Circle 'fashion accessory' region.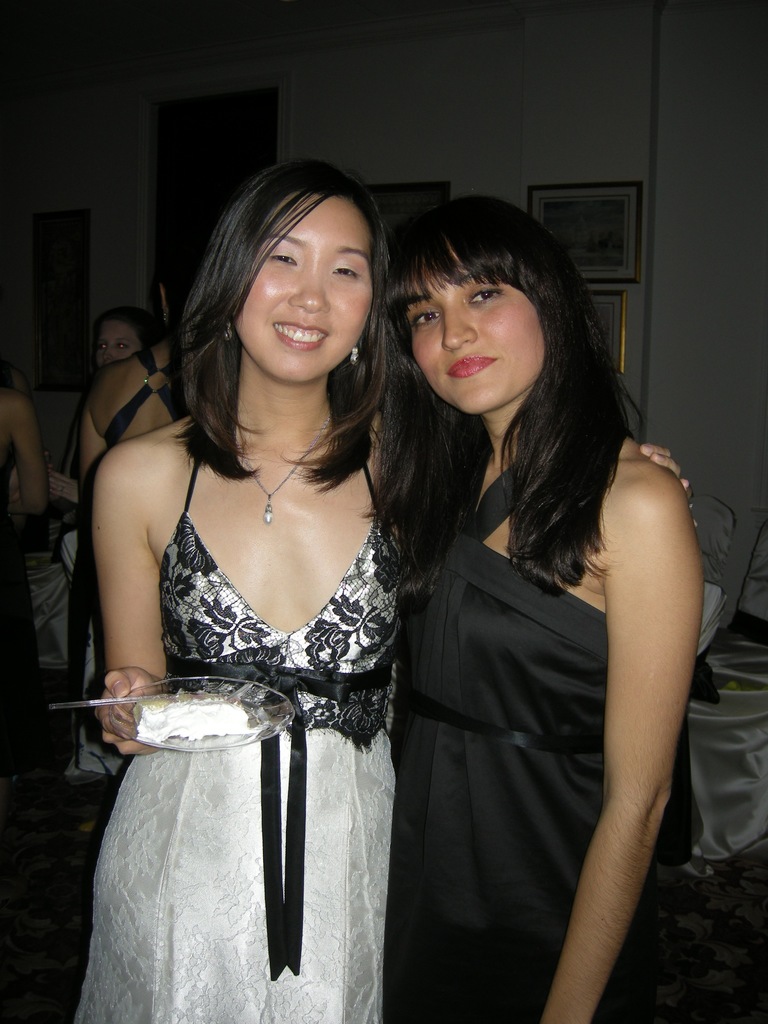
Region: bbox=[229, 417, 337, 526].
